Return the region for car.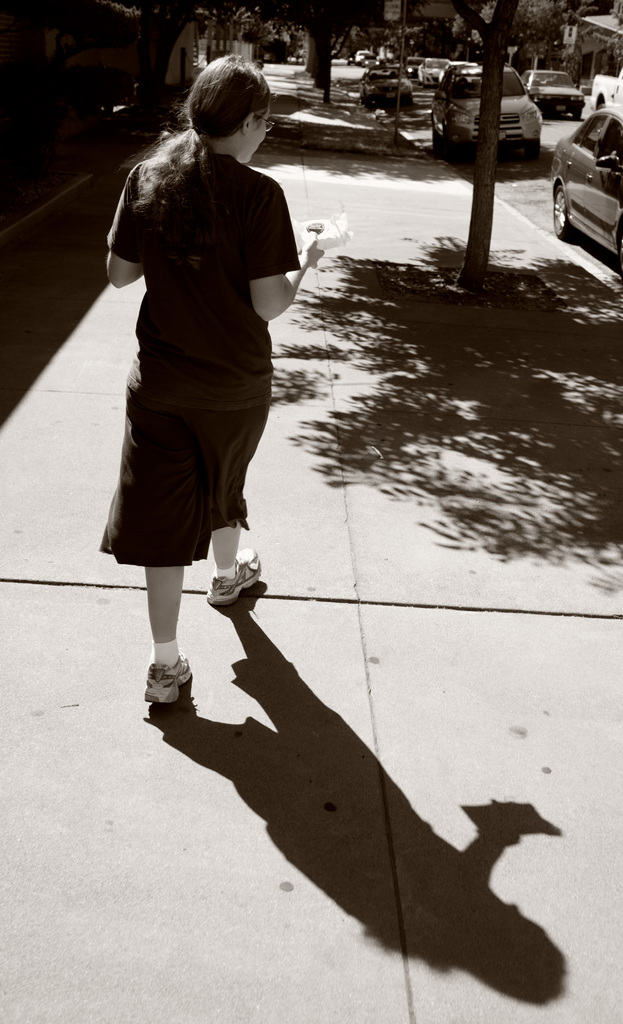
[x1=592, y1=65, x2=622, y2=113].
